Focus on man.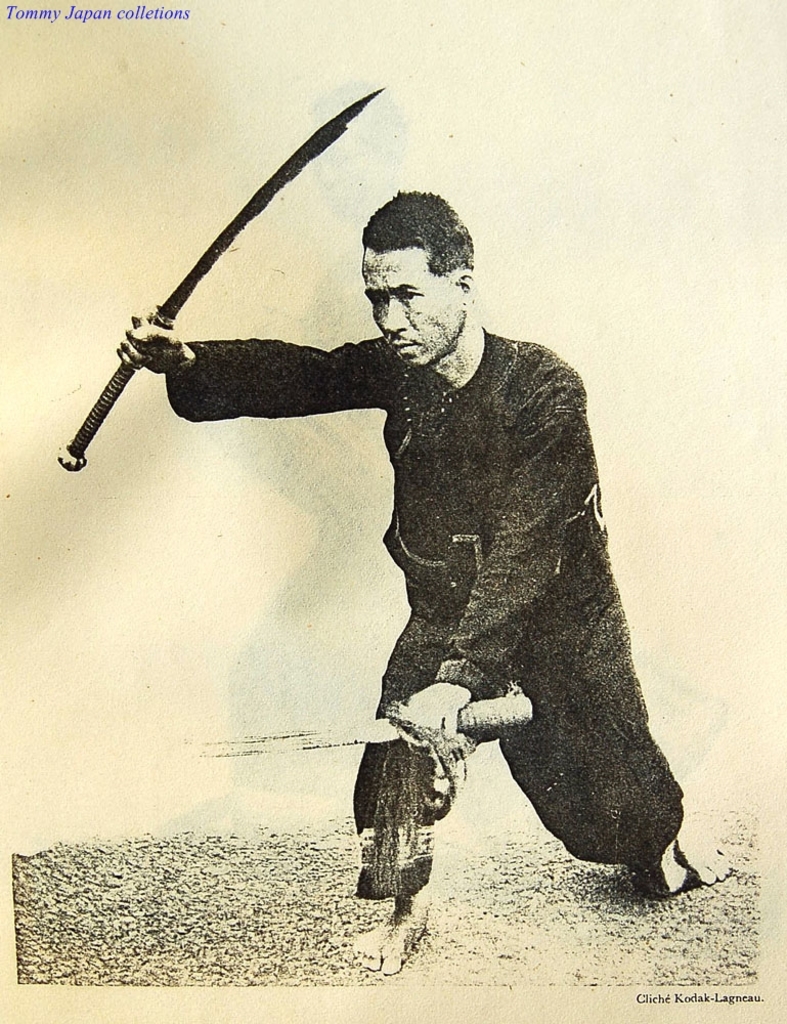
Focused at locate(120, 190, 736, 979).
